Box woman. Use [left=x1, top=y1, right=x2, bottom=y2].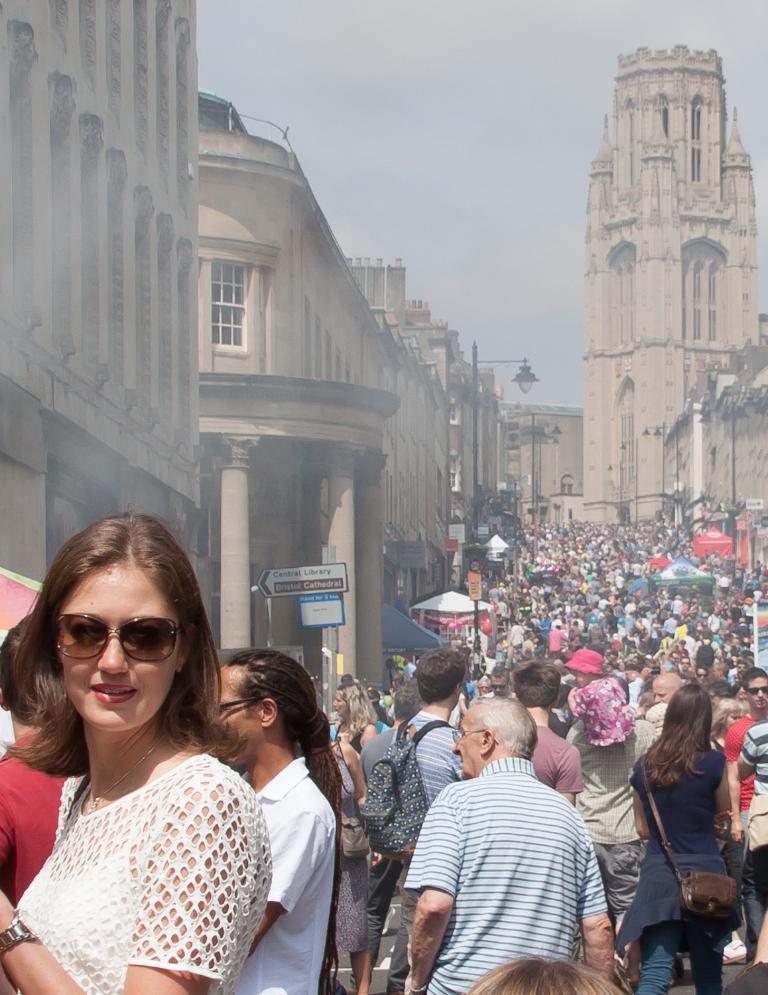
[left=613, top=675, right=755, bottom=990].
